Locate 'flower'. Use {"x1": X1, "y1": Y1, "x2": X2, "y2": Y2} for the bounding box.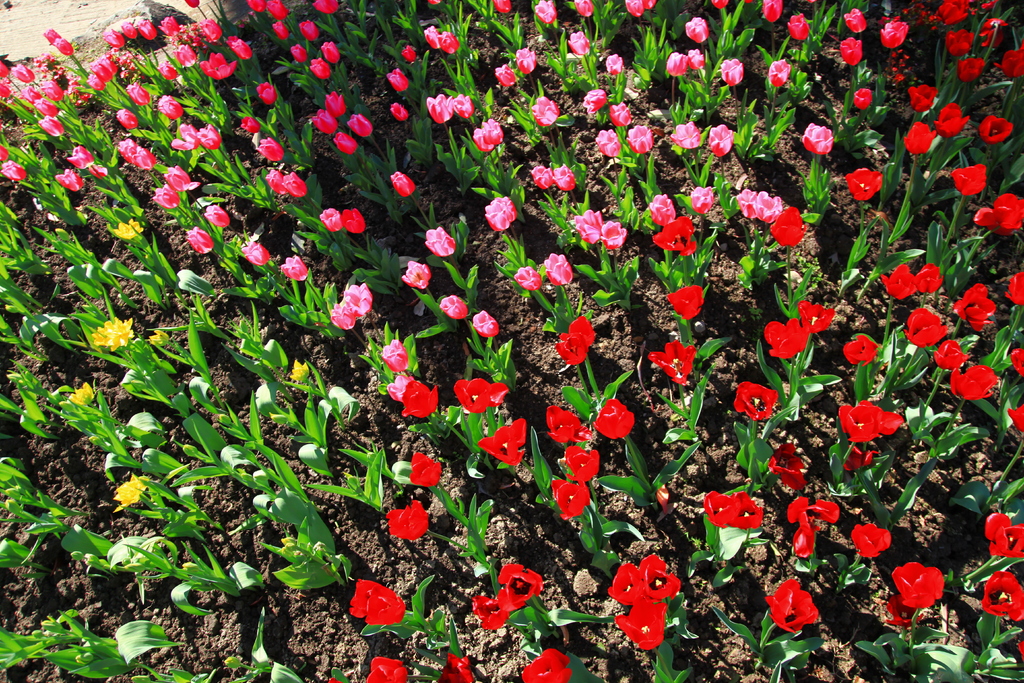
{"x1": 435, "y1": 654, "x2": 473, "y2": 682}.
